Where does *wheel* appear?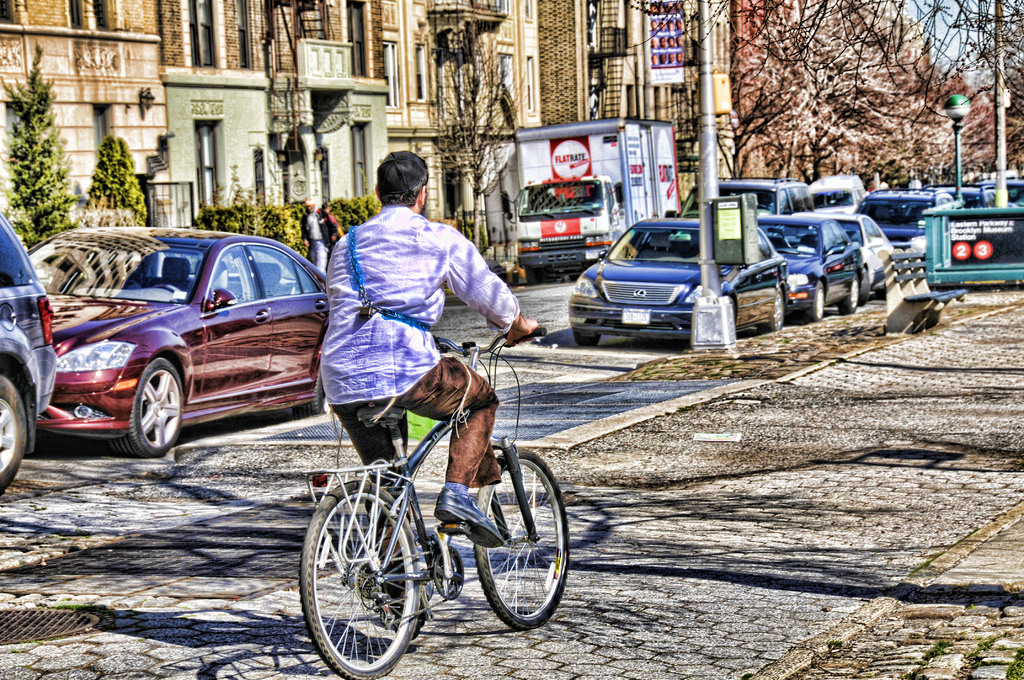
Appears at box=[300, 482, 435, 679].
